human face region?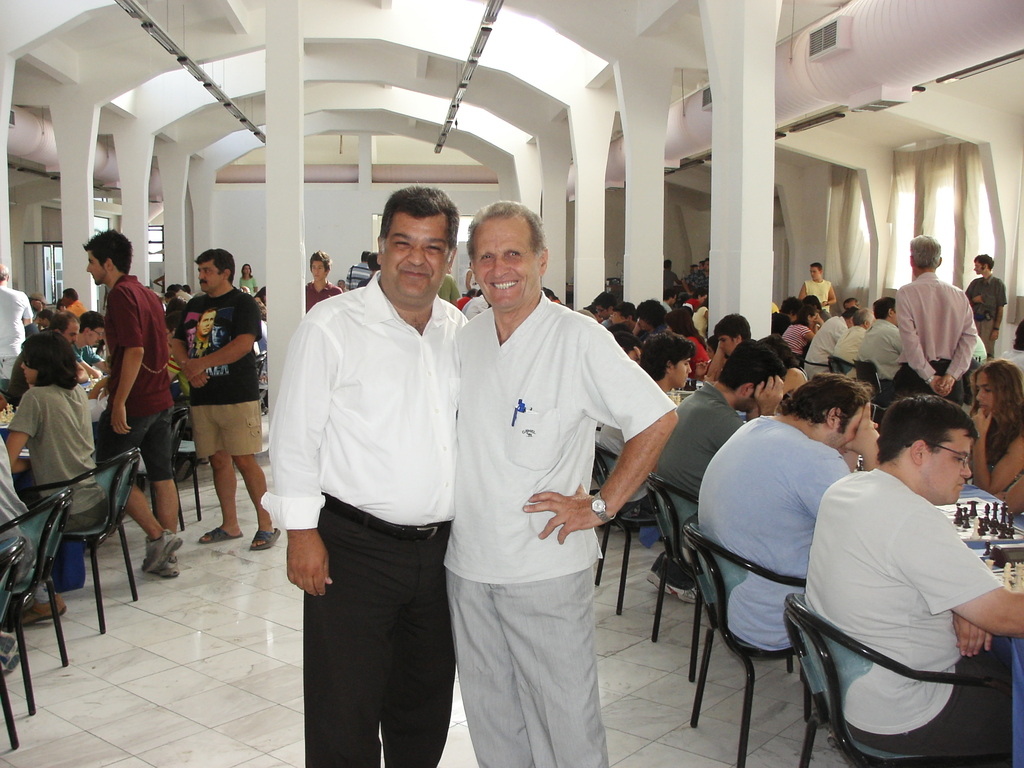
474,220,540,305
